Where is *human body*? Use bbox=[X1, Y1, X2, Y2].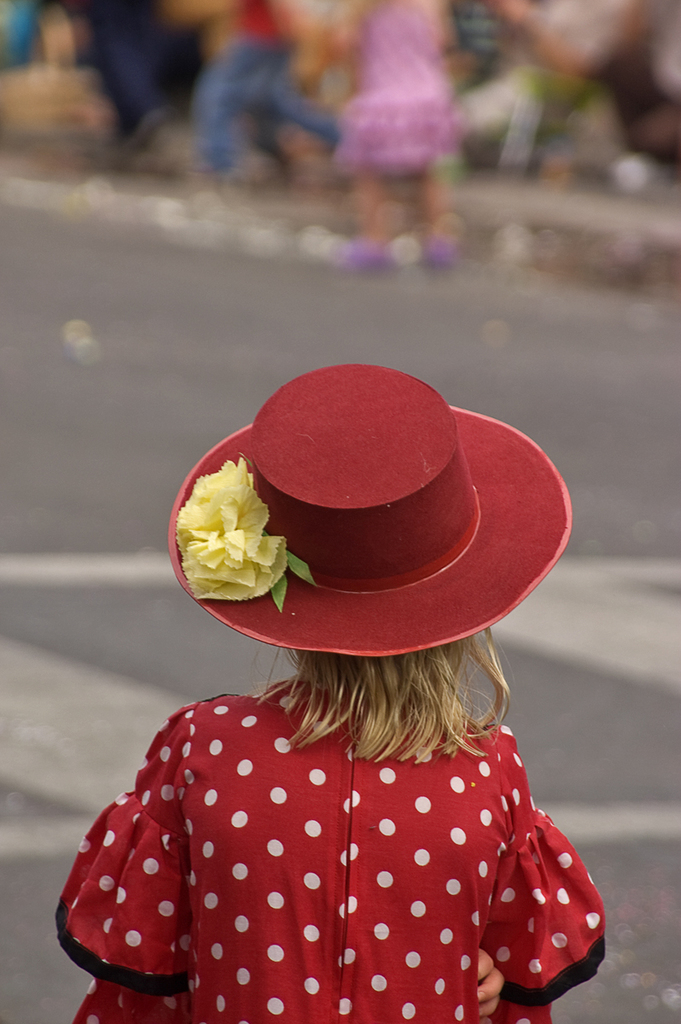
bbox=[96, 418, 591, 1019].
